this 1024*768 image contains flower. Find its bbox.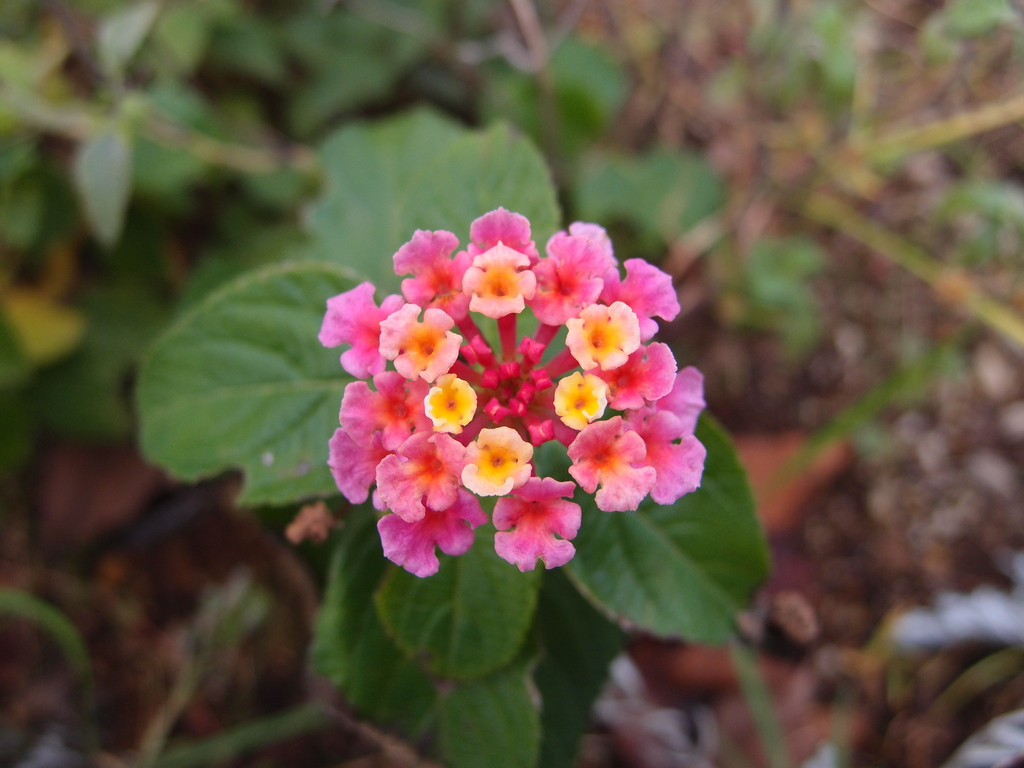
326,378,385,500.
